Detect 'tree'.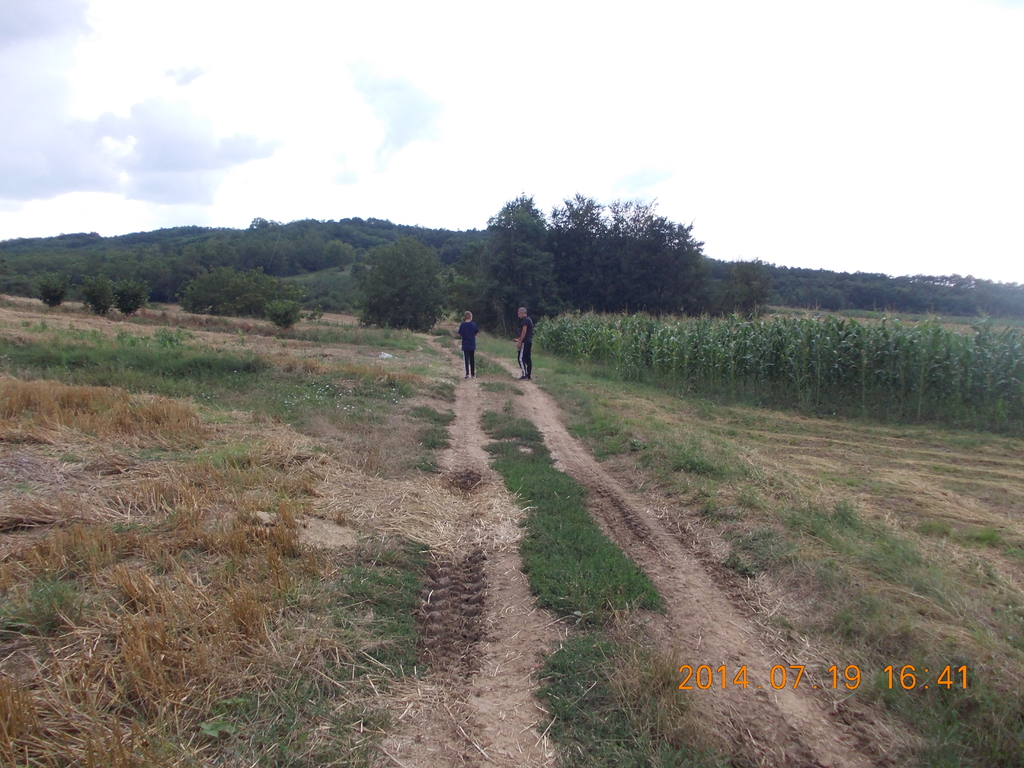
Detected at bbox=[465, 188, 557, 343].
